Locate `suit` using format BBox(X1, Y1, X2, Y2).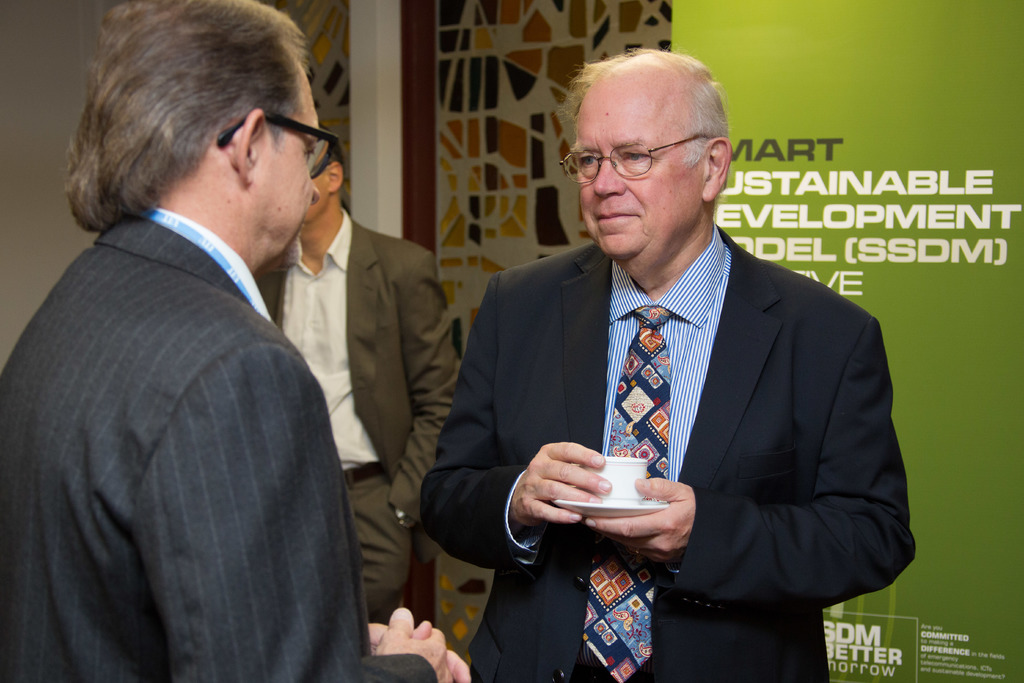
BBox(252, 209, 454, 623).
